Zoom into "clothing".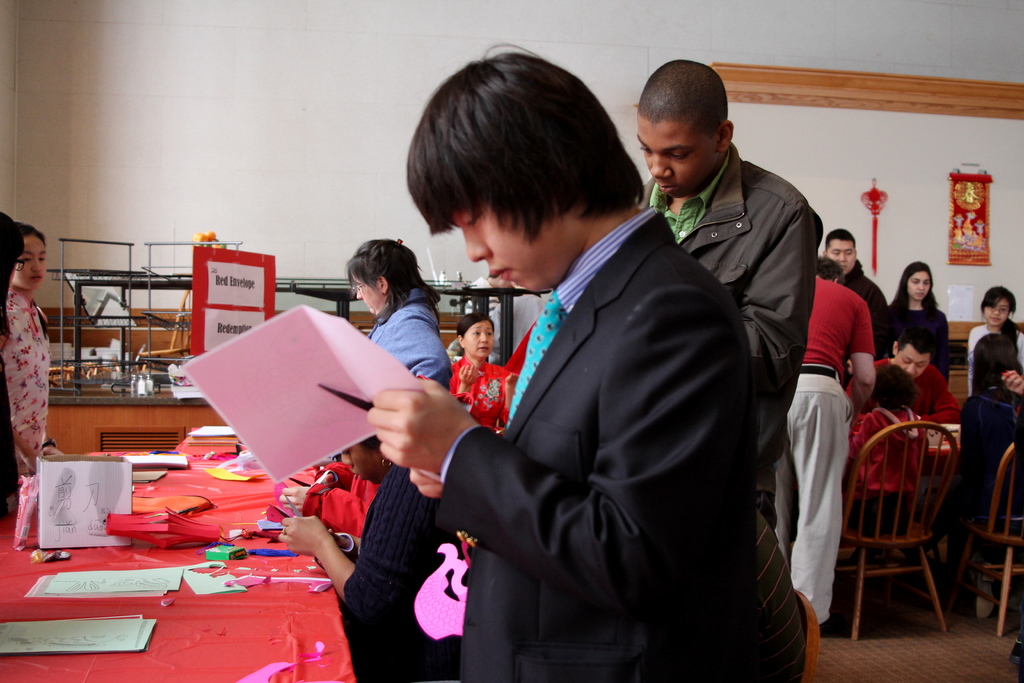
Zoom target: rect(344, 465, 454, 682).
